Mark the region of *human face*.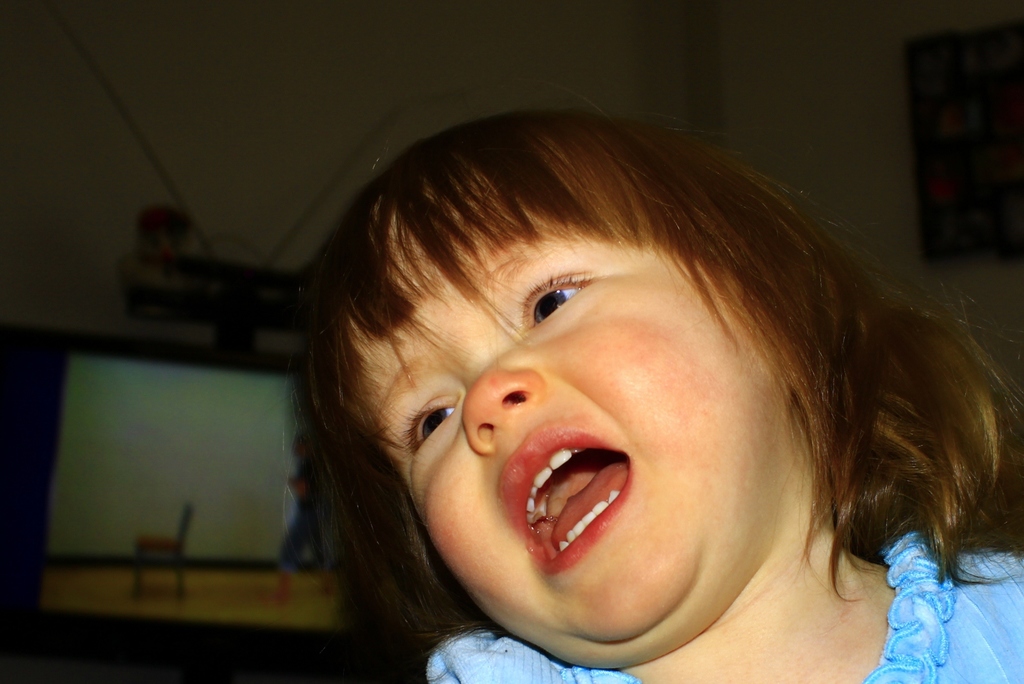
Region: 369,151,820,656.
